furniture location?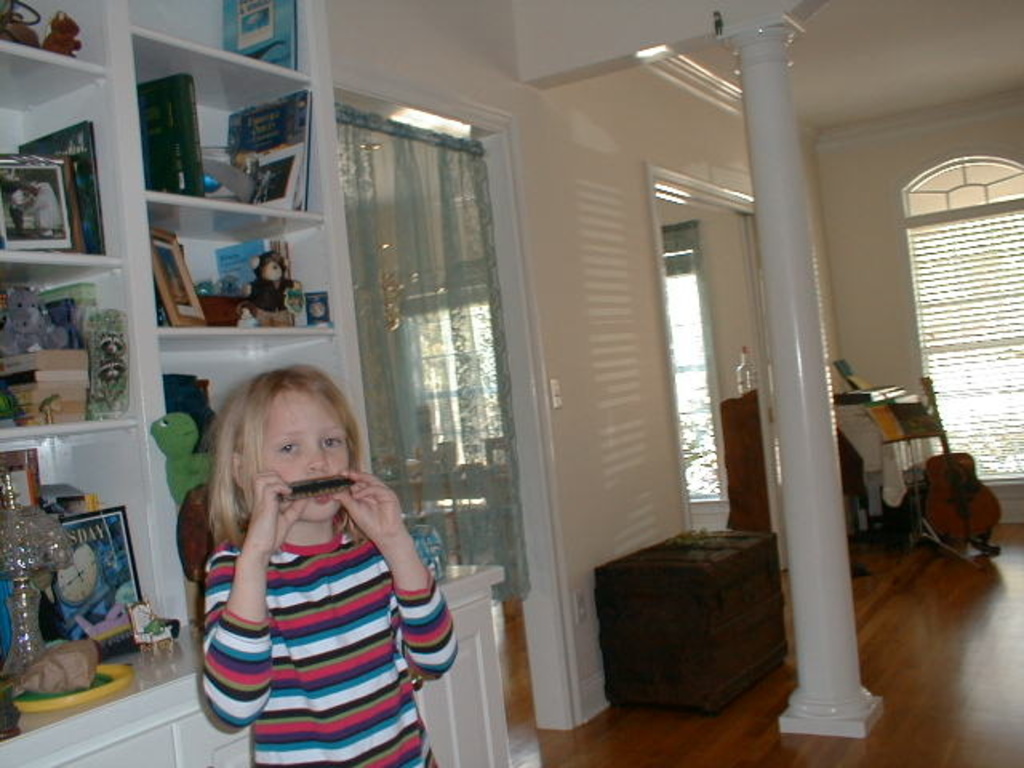
<box>384,466,510,562</box>
